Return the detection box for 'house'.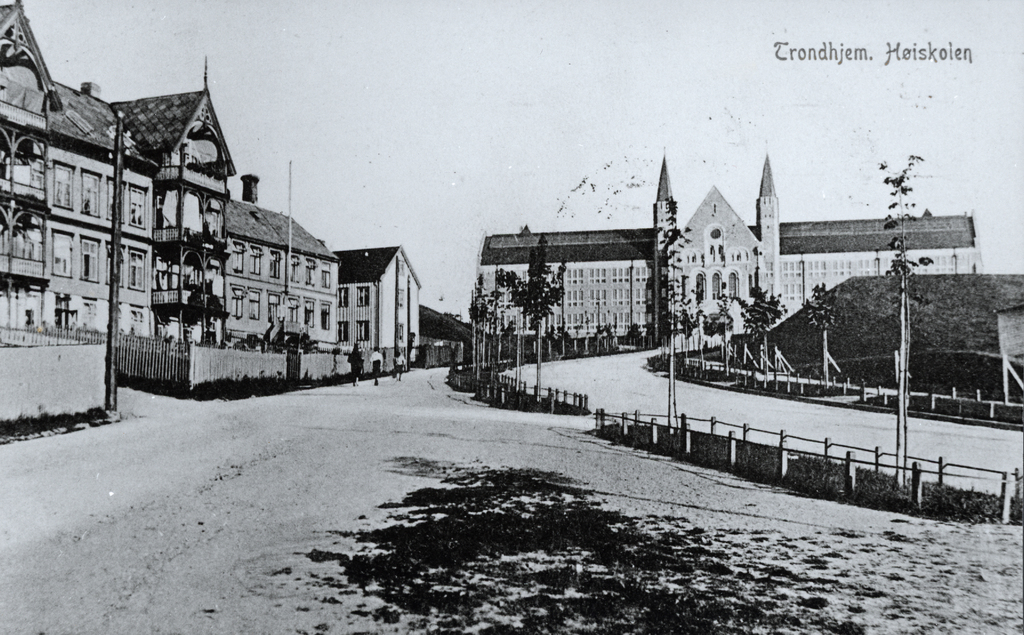
(left=228, top=172, right=343, bottom=367).
